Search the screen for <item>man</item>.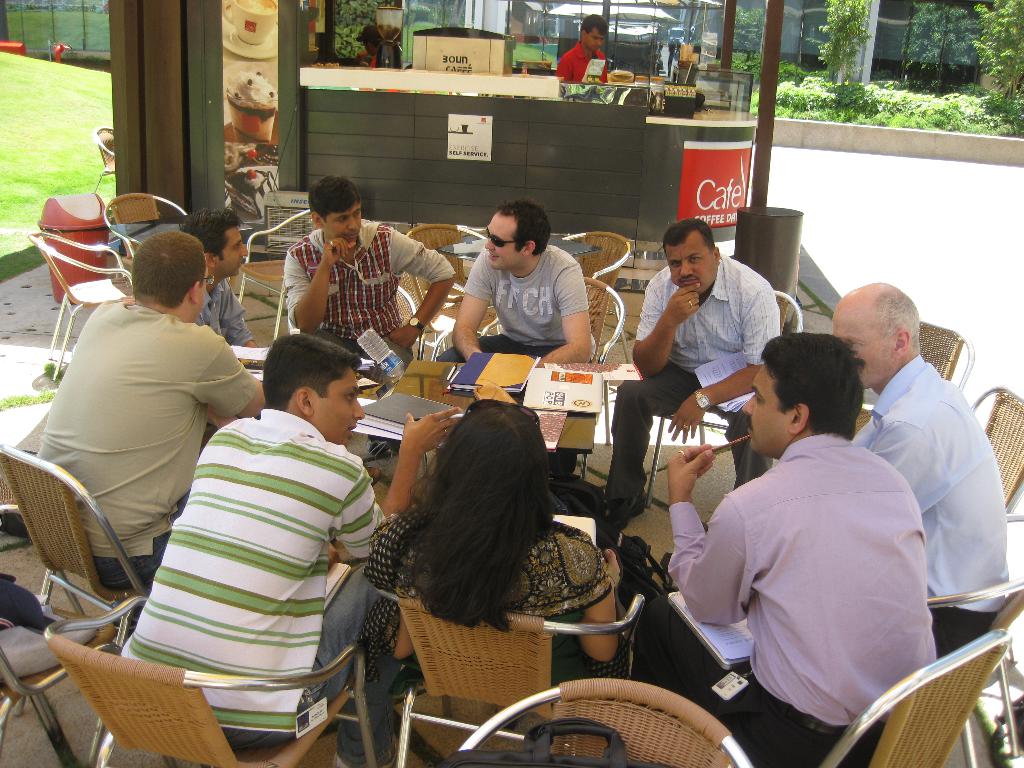
Found at bbox=[595, 213, 783, 513].
